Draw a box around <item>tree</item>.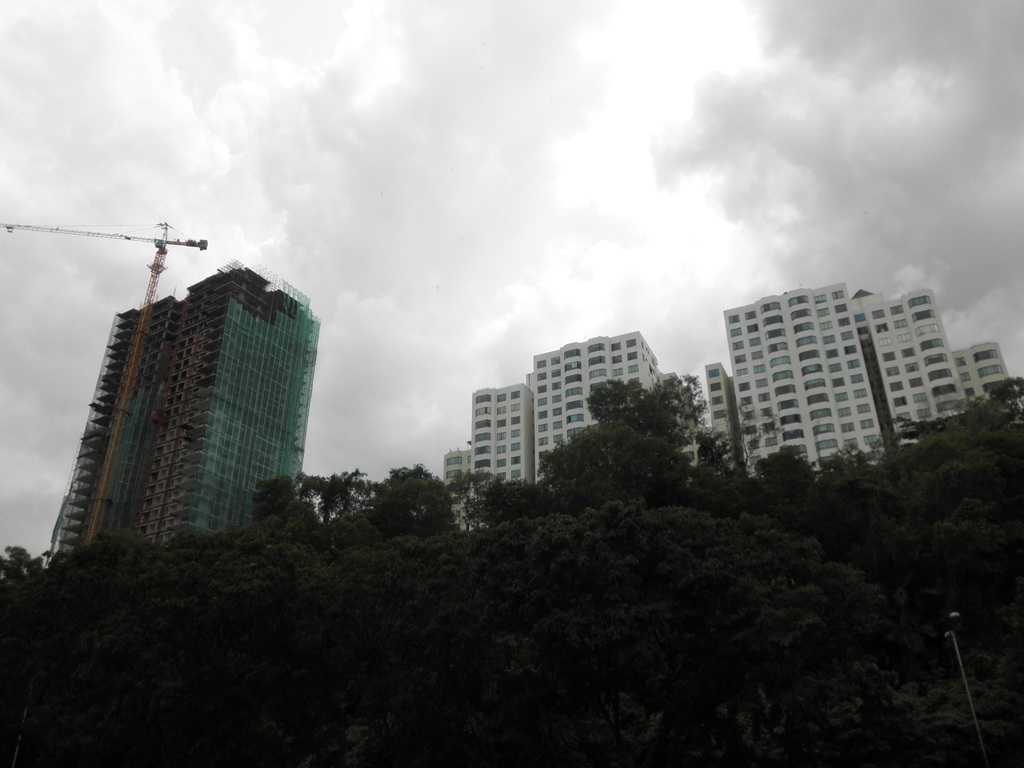
rect(249, 470, 320, 539).
